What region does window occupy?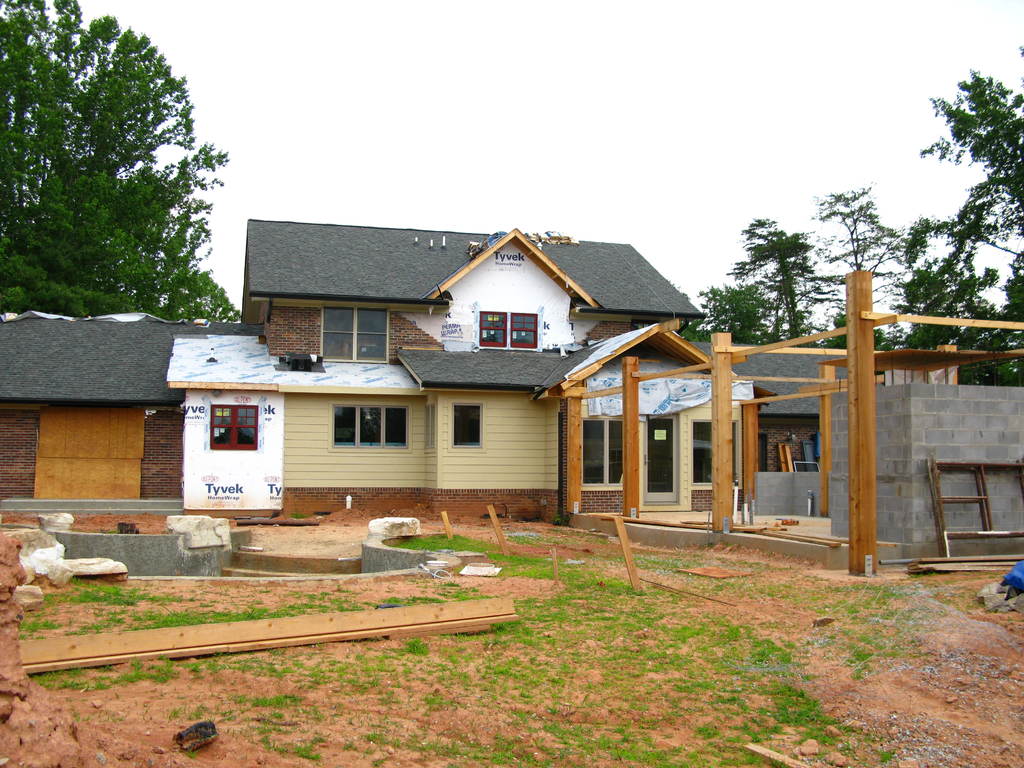
region(210, 405, 257, 449).
